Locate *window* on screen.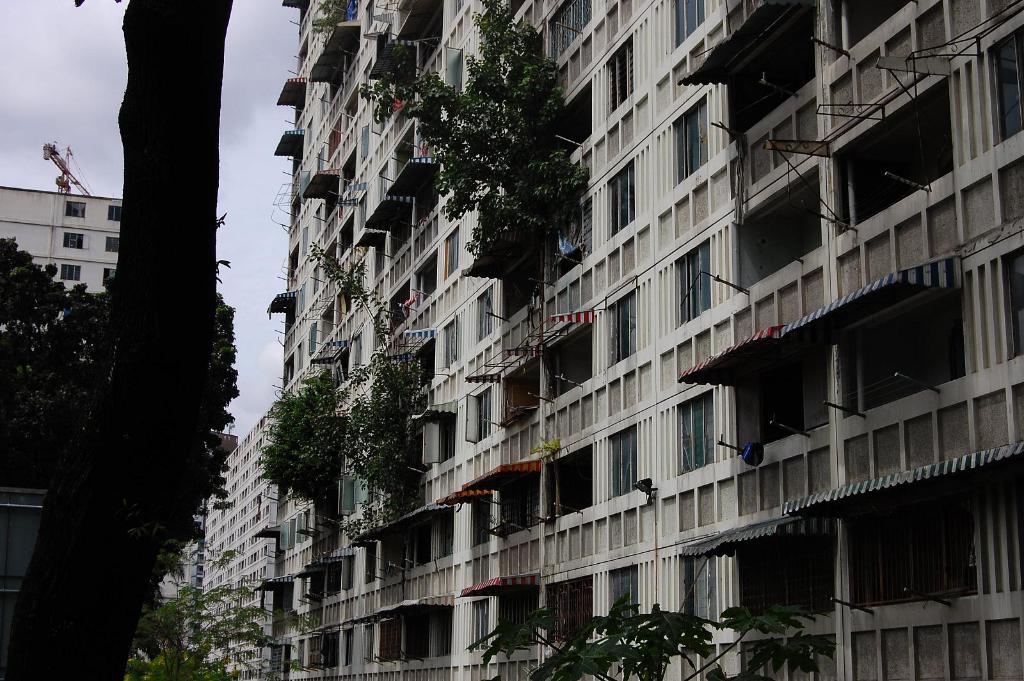
On screen at crop(665, 0, 721, 56).
